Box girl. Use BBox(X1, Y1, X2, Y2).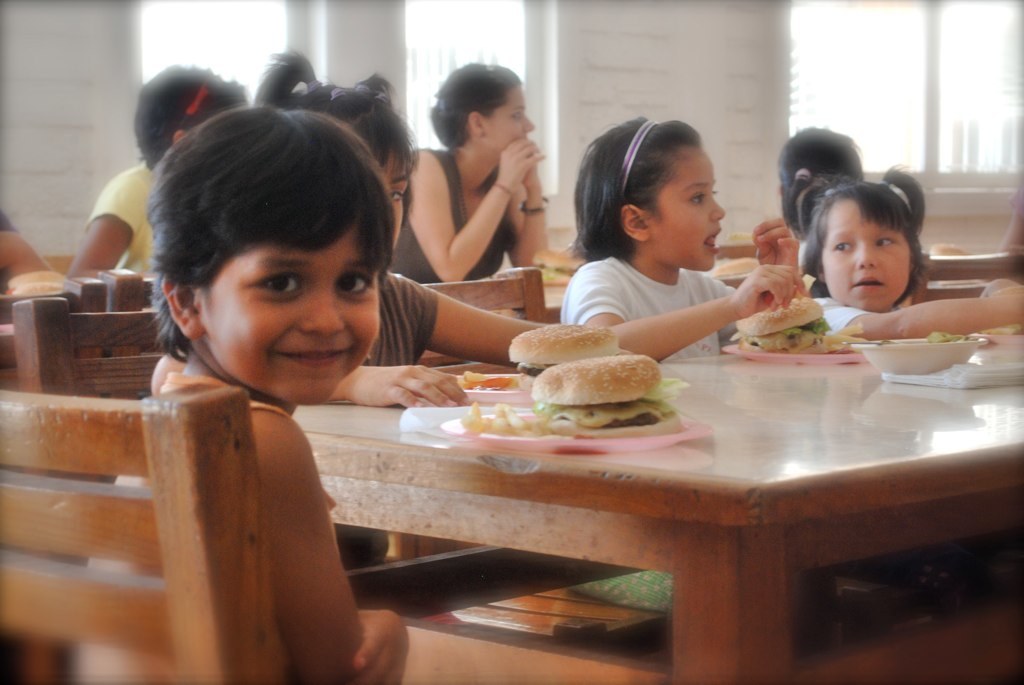
BBox(63, 57, 259, 280).
